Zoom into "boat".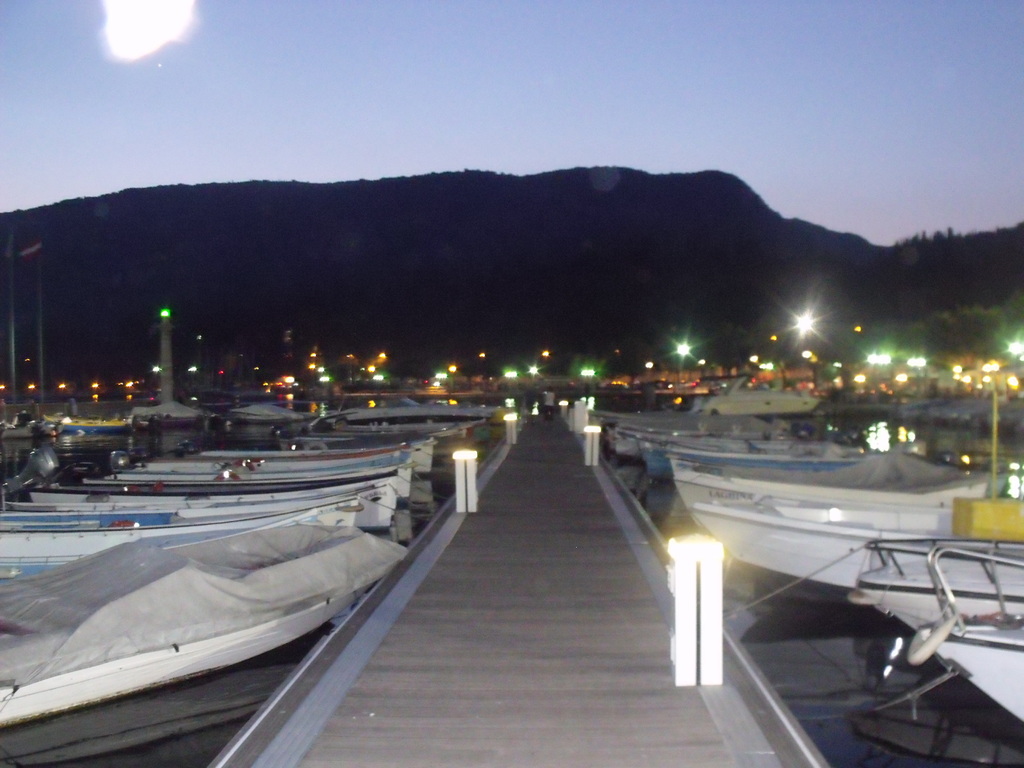
Zoom target: <box>29,408,140,440</box>.
